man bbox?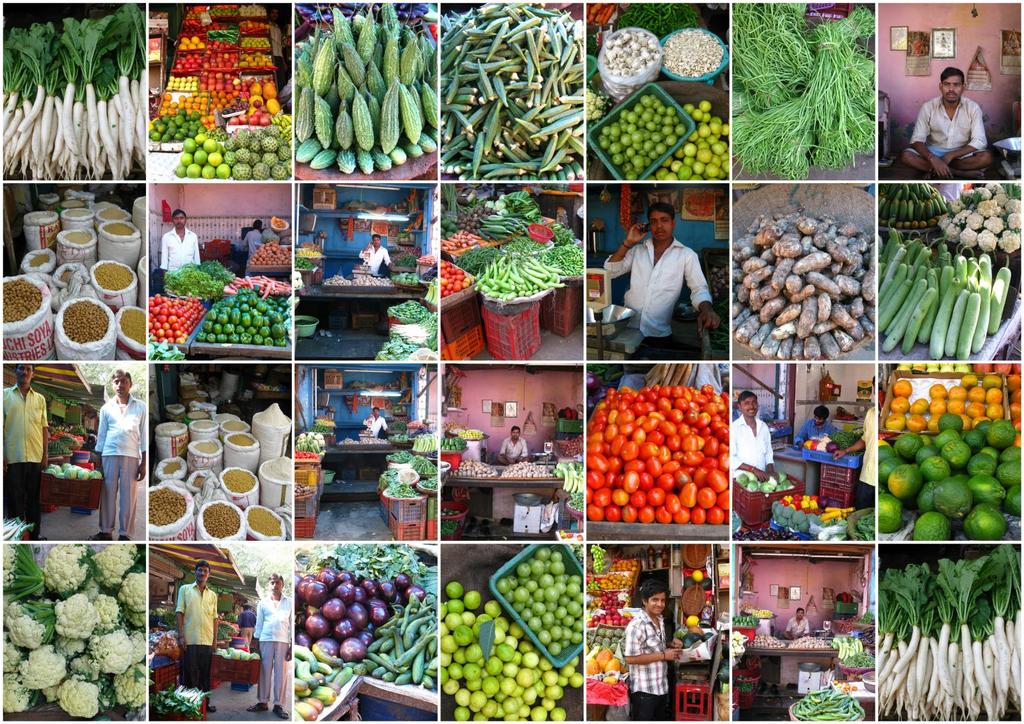
(x1=360, y1=233, x2=395, y2=277)
